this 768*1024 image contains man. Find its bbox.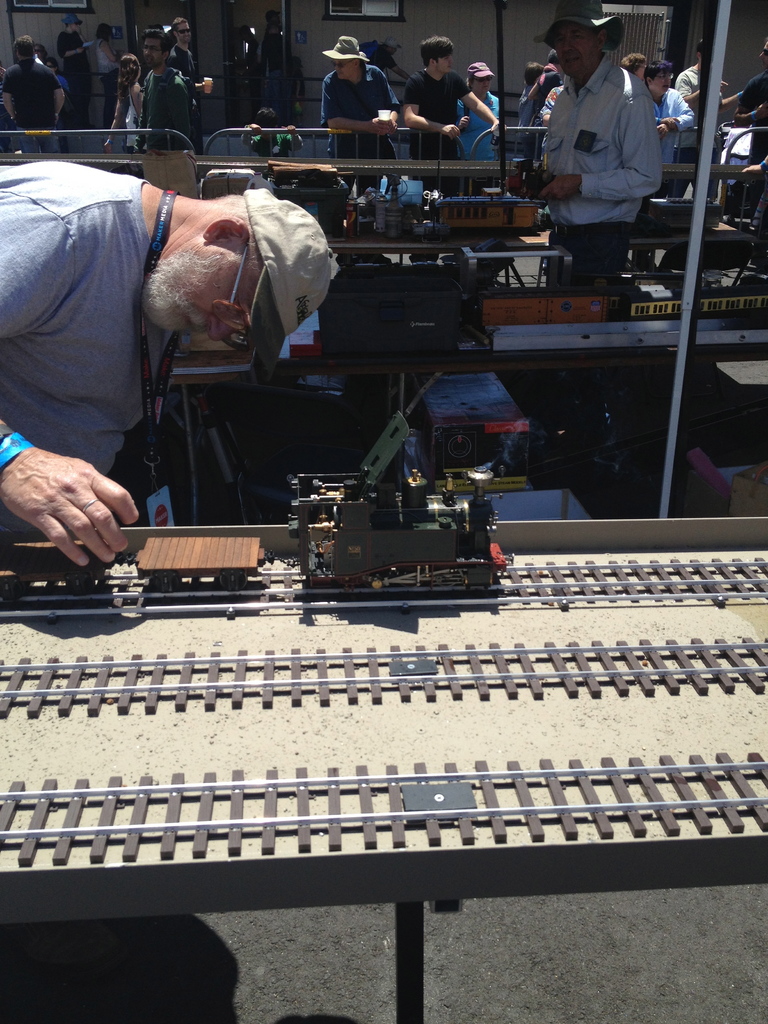
bbox=[531, 26, 675, 264].
